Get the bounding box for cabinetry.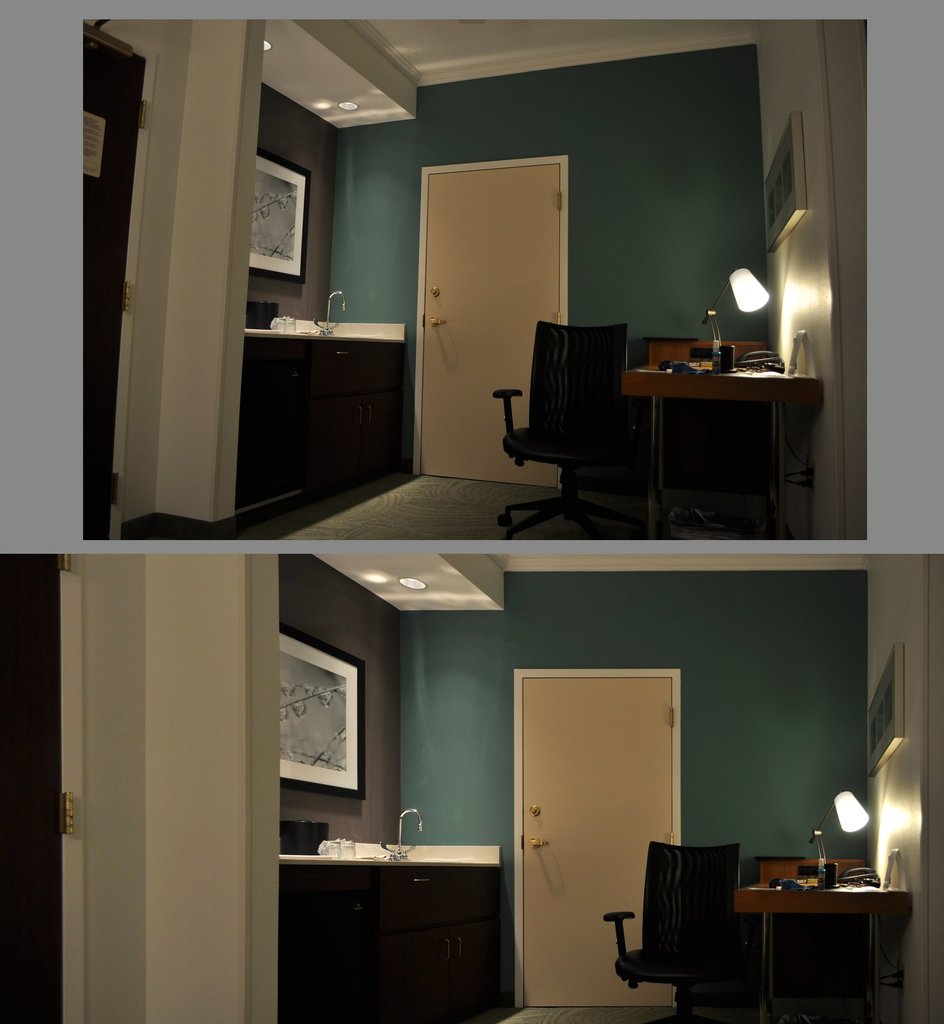
<bbox>244, 337, 419, 543</bbox>.
